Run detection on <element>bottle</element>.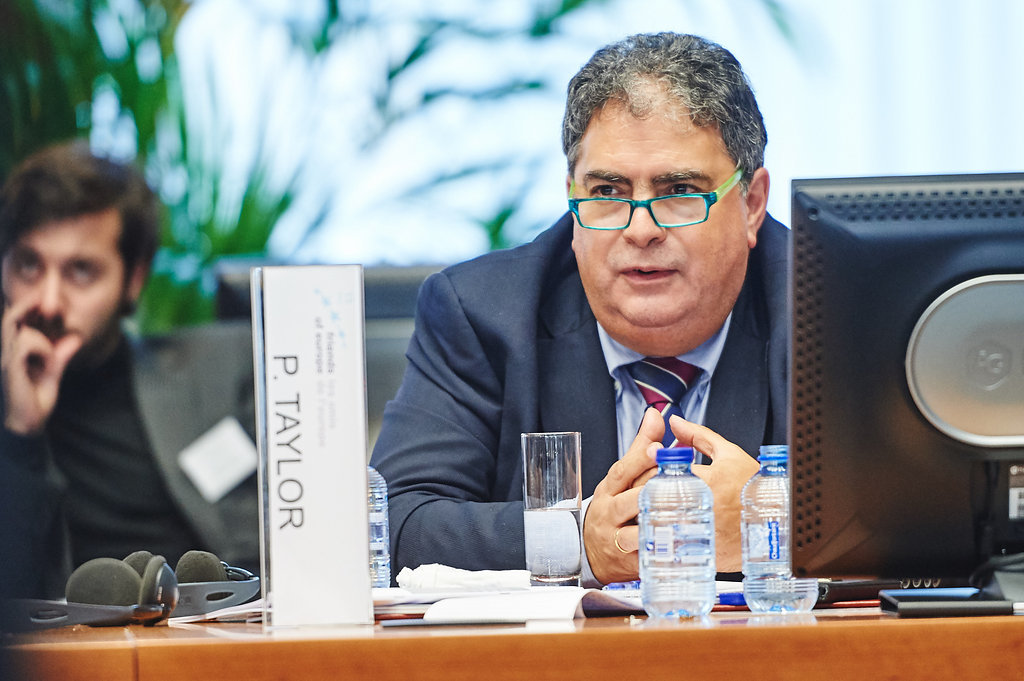
Result: Rect(361, 461, 390, 594).
